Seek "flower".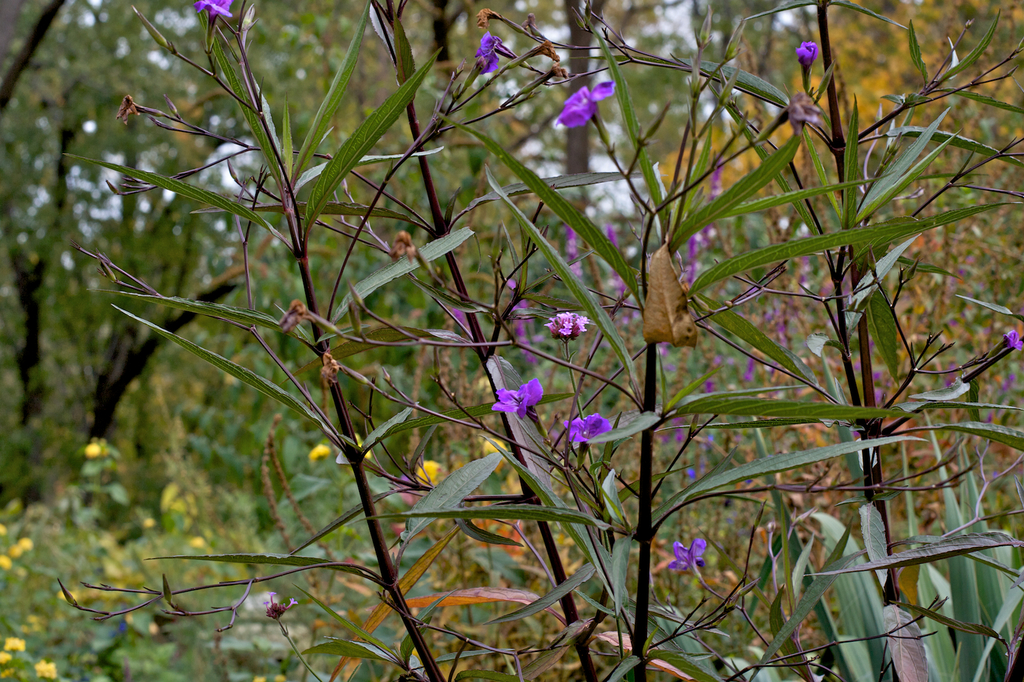
BBox(796, 40, 821, 86).
